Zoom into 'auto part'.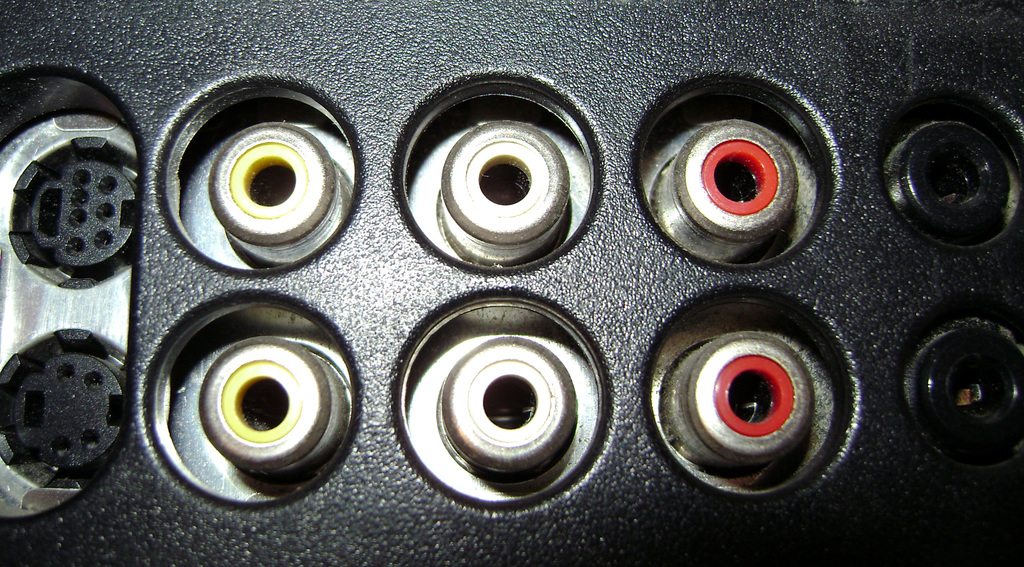
Zoom target: Rect(934, 345, 1023, 462).
